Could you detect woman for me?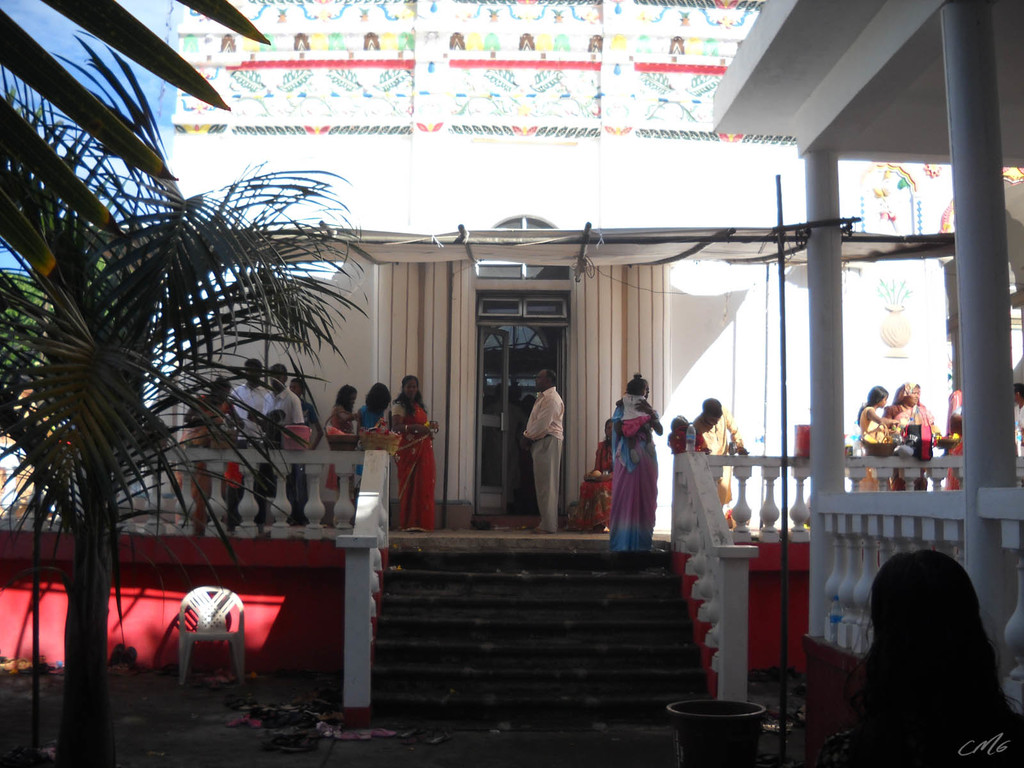
Detection result: {"left": 379, "top": 364, "right": 443, "bottom": 547}.
